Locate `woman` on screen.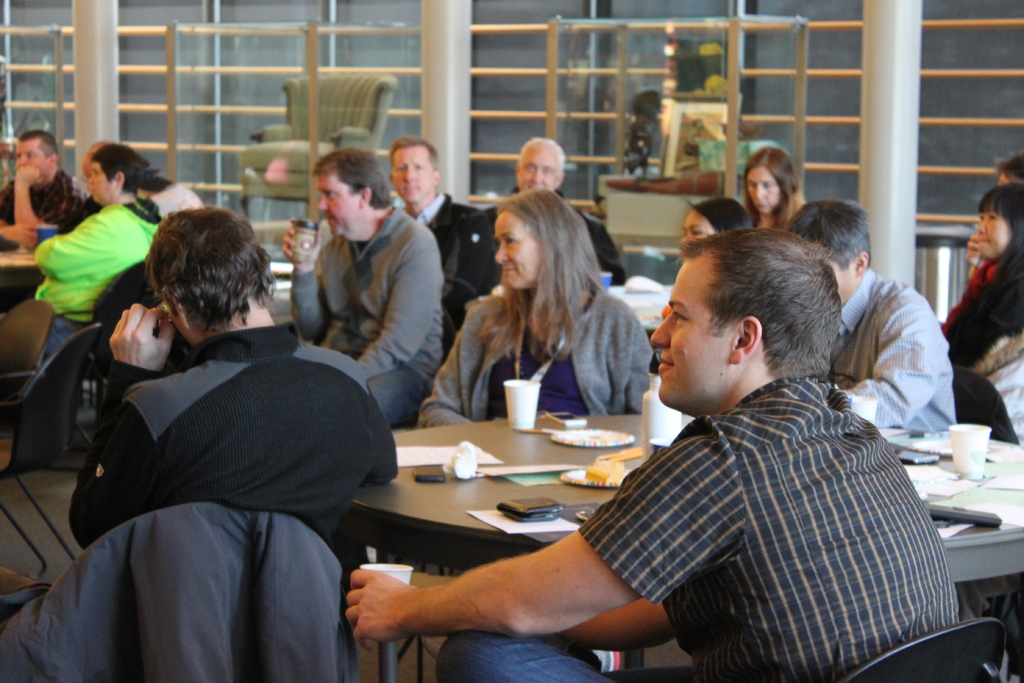
On screen at {"left": 677, "top": 192, "right": 758, "bottom": 245}.
